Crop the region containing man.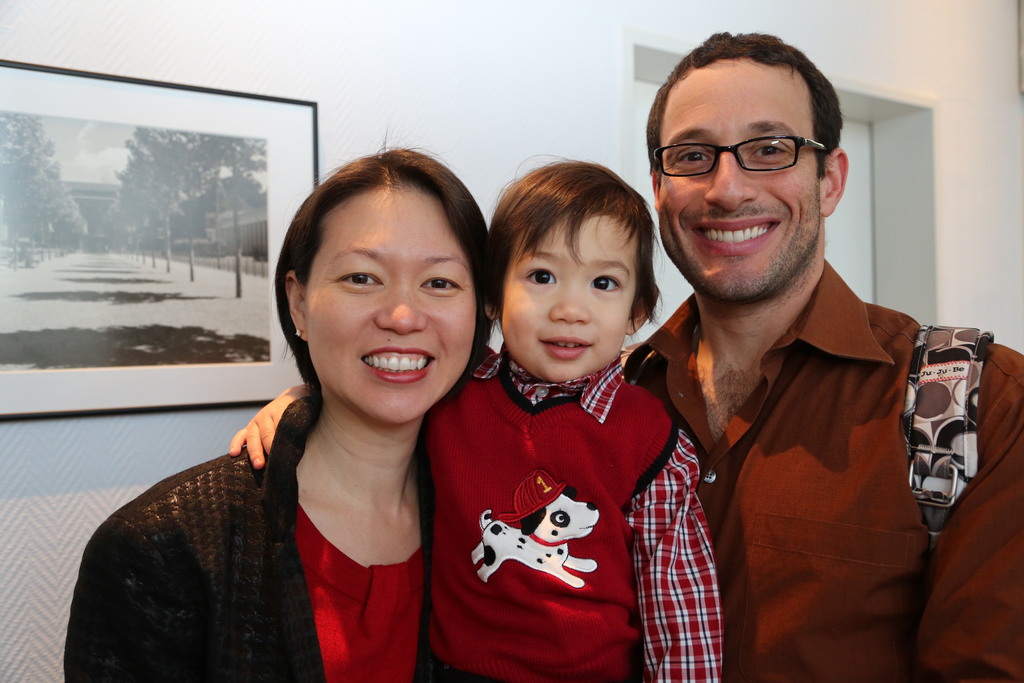
Crop region: left=225, top=28, right=1023, bottom=682.
